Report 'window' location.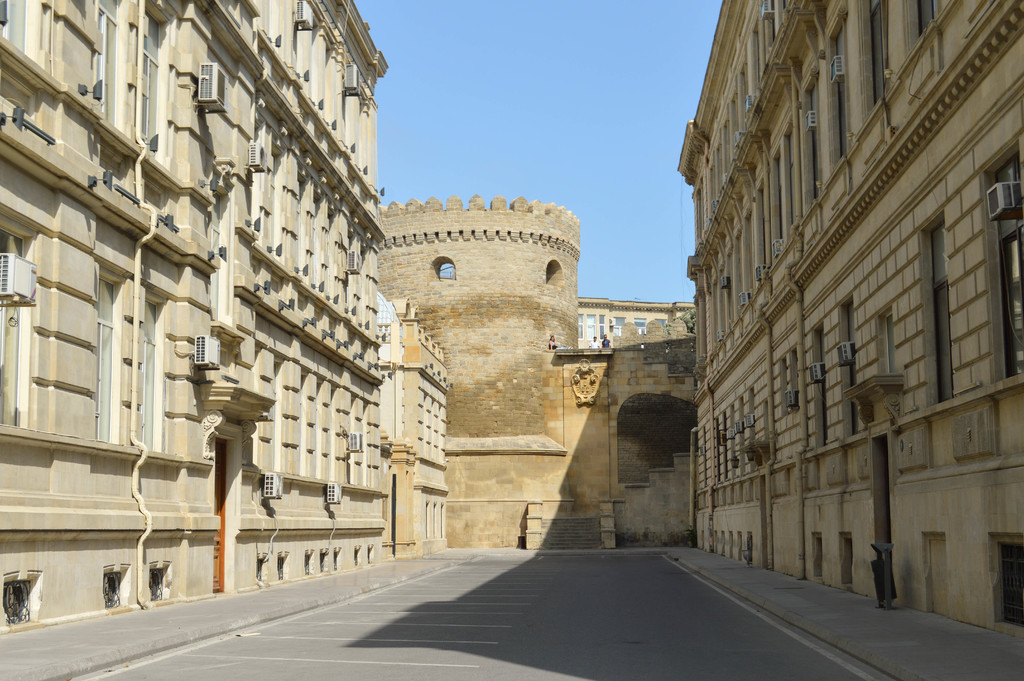
Report: left=984, top=141, right=1023, bottom=371.
